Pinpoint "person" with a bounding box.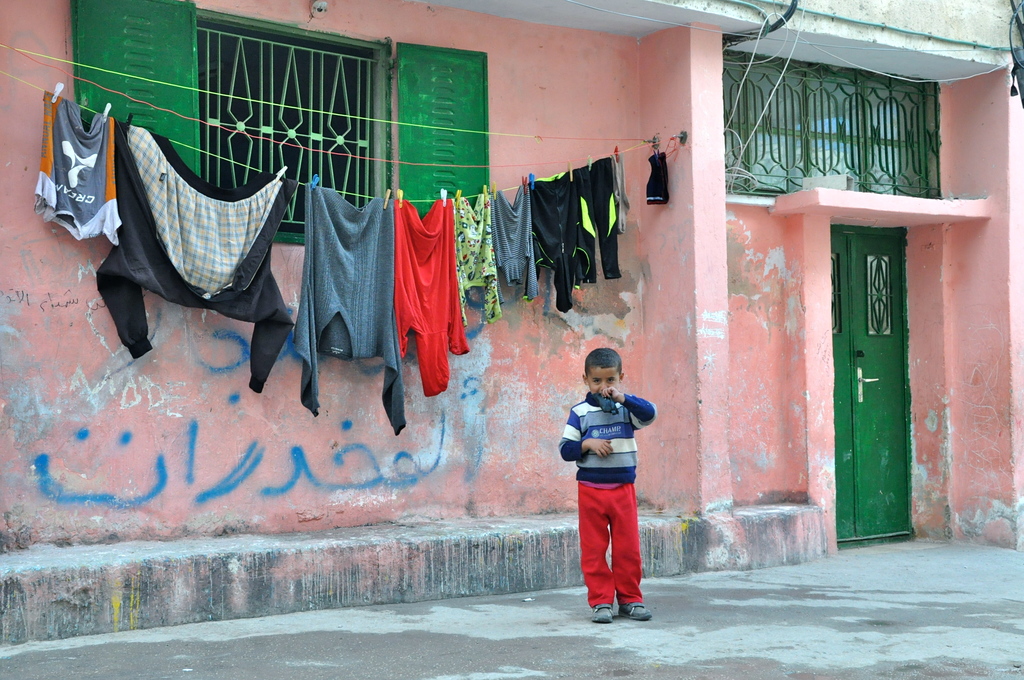
{"x1": 566, "y1": 344, "x2": 664, "y2": 624}.
